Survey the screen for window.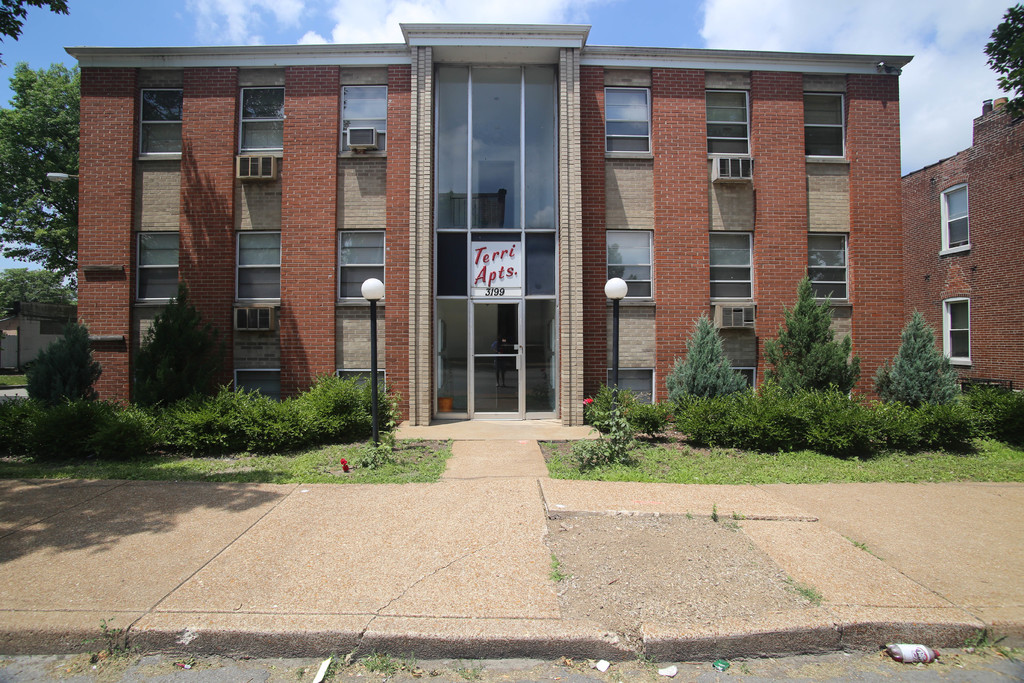
Survey found: [939, 290, 973, 365].
